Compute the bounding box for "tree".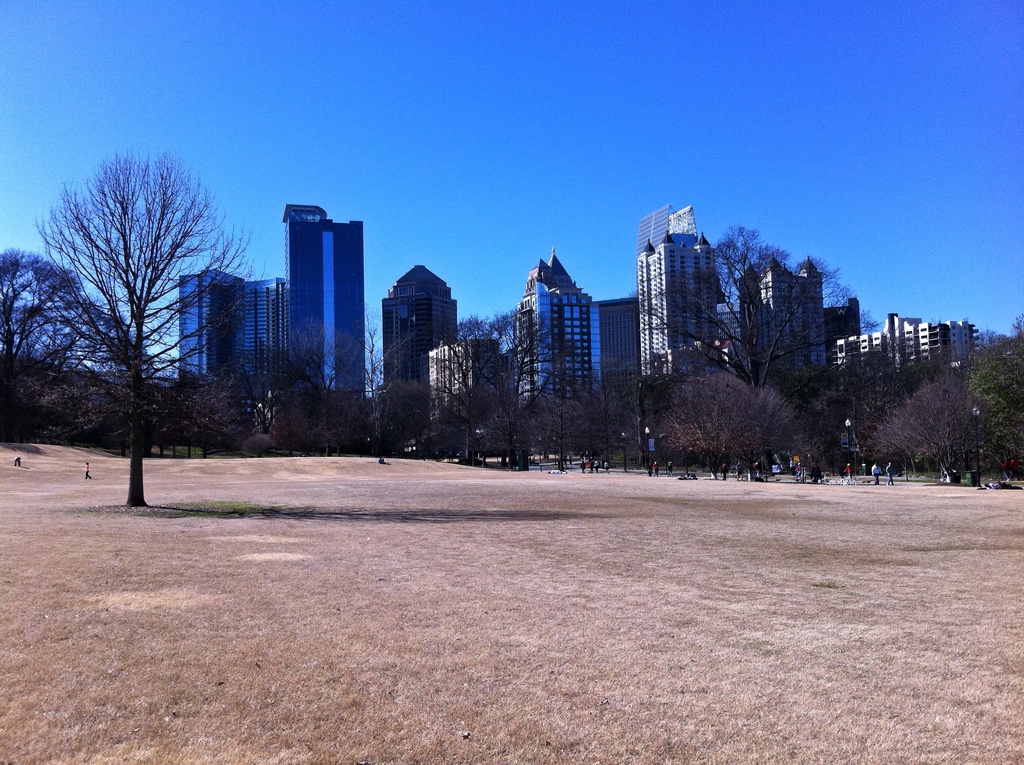
169,362,257,462.
